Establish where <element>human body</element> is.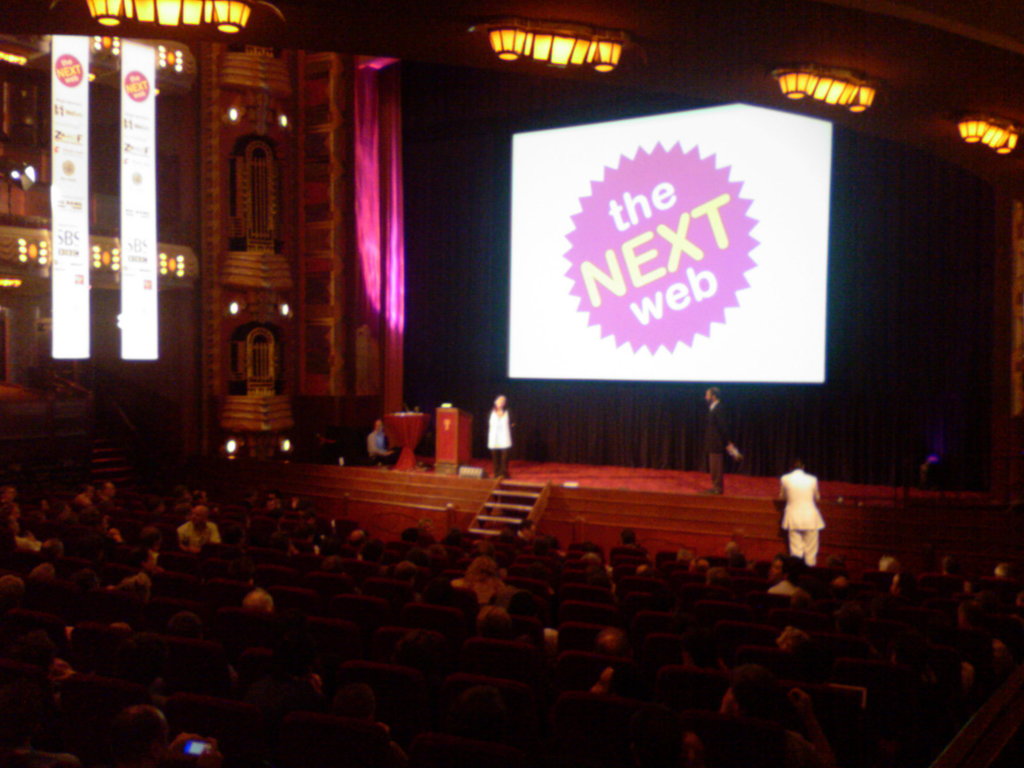
Established at bbox(100, 700, 223, 767).
